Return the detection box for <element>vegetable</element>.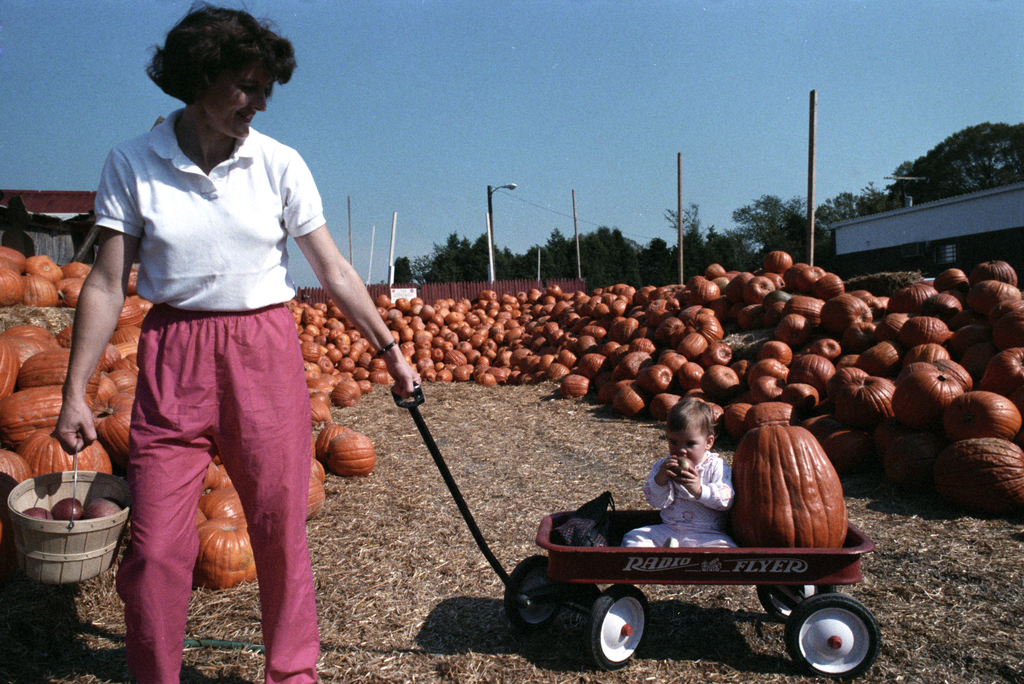
bbox(725, 423, 842, 569).
